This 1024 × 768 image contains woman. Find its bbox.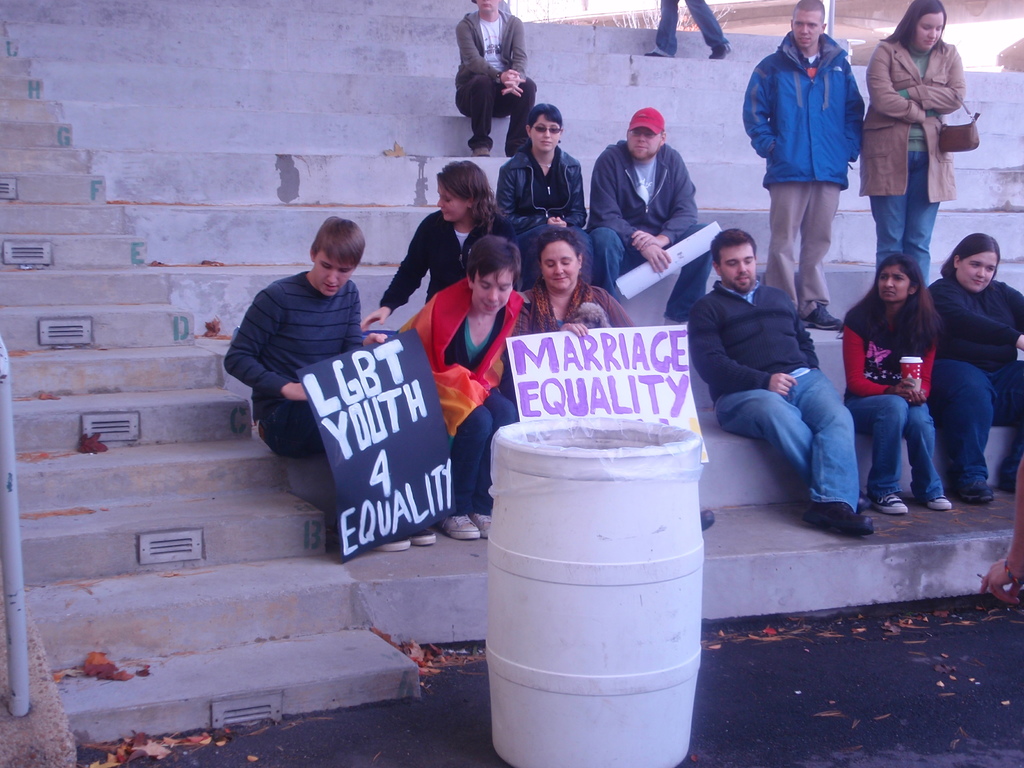
867,2,978,283.
